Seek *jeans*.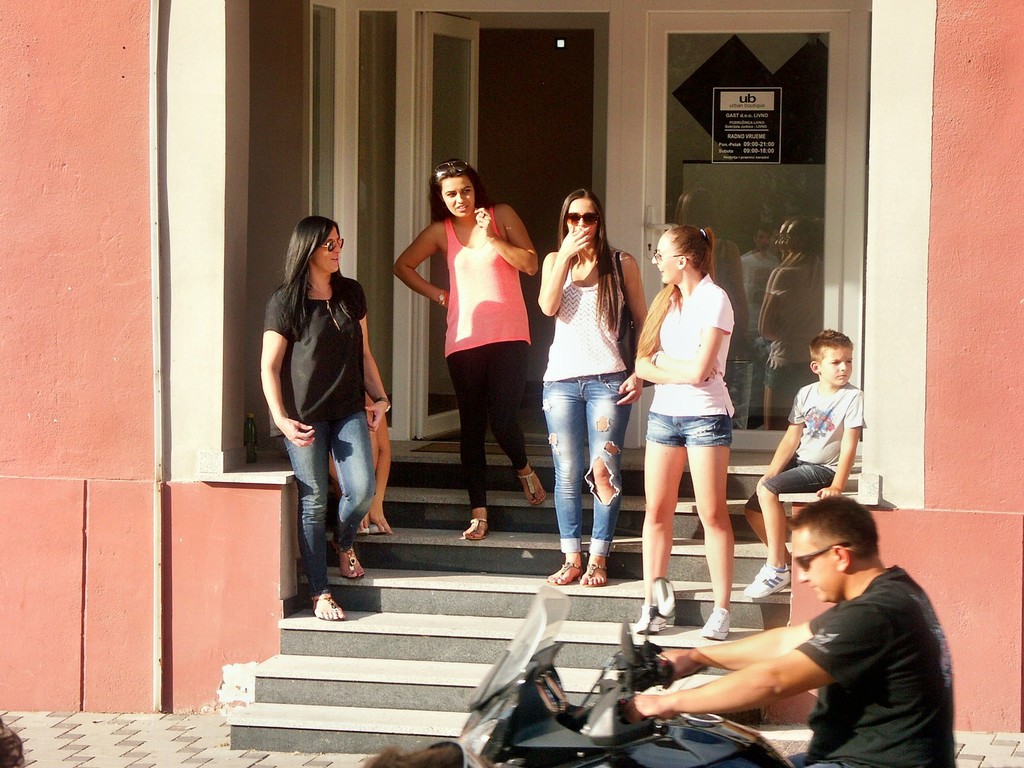
[445, 346, 532, 504].
